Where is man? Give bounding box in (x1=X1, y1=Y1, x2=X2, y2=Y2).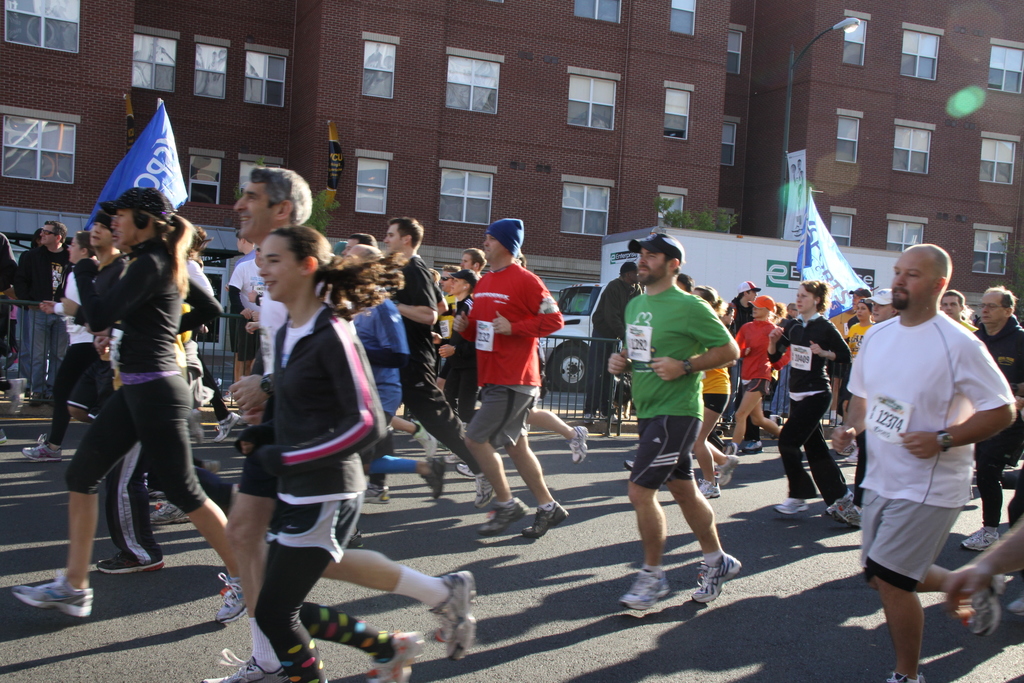
(x1=822, y1=239, x2=1016, y2=682).
